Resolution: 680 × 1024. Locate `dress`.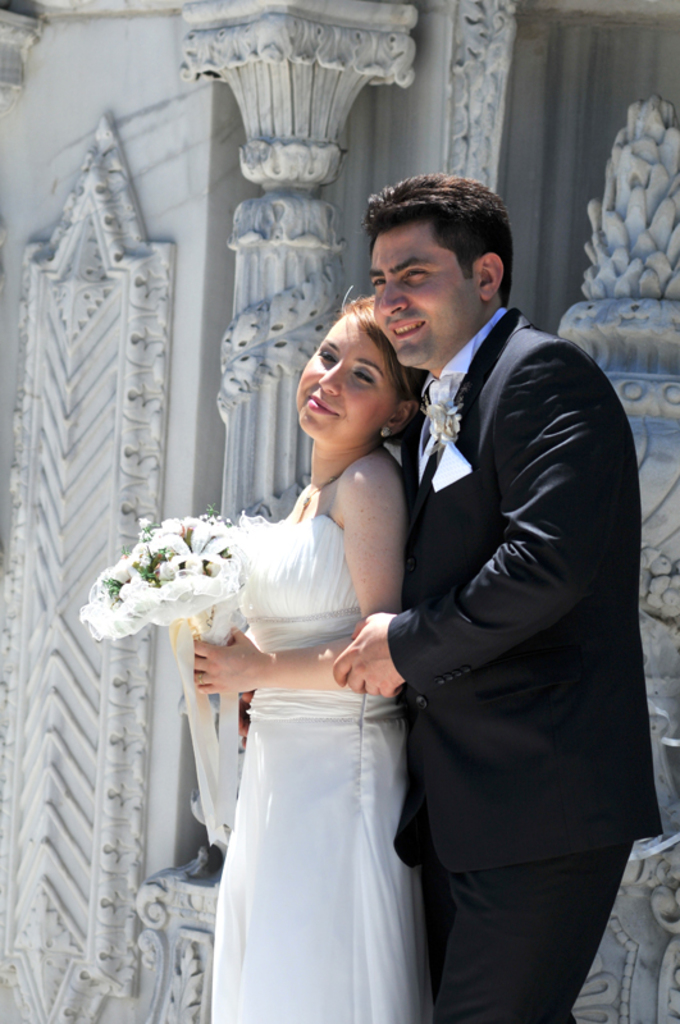
[x1=210, y1=509, x2=421, y2=1023].
